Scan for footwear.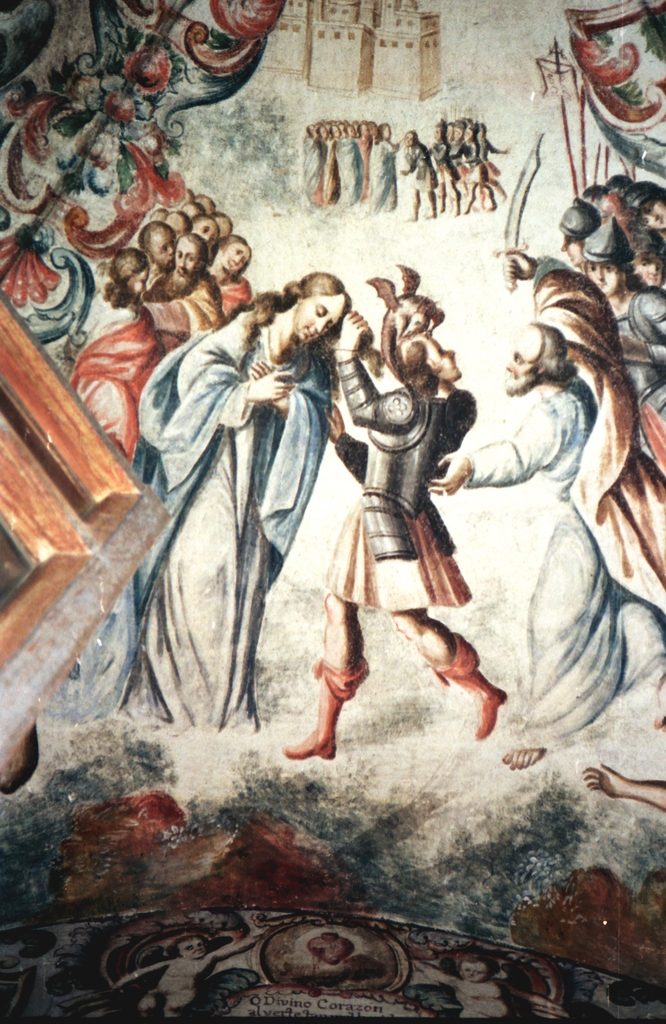
Scan result: <bbox>432, 623, 511, 742</bbox>.
